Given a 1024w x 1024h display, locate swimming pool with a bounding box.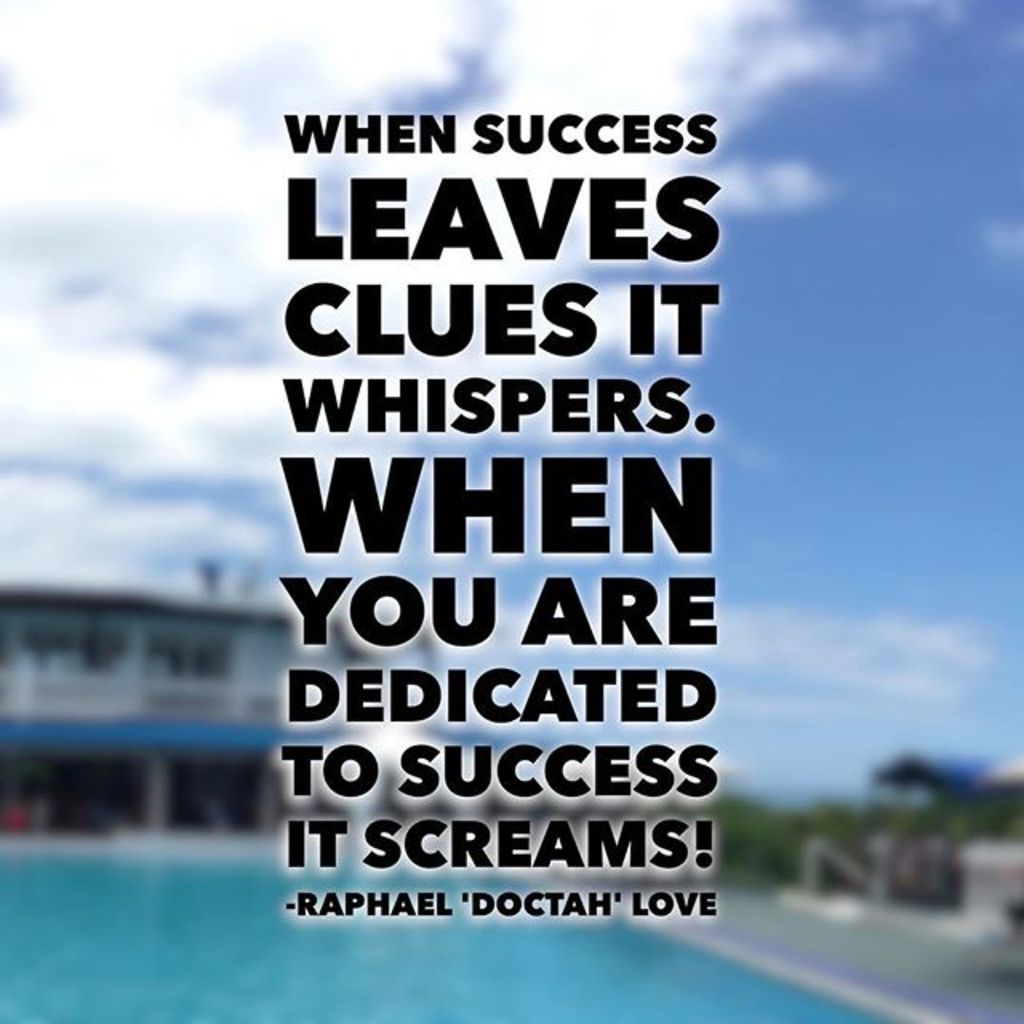
Located: Rect(0, 854, 926, 1022).
